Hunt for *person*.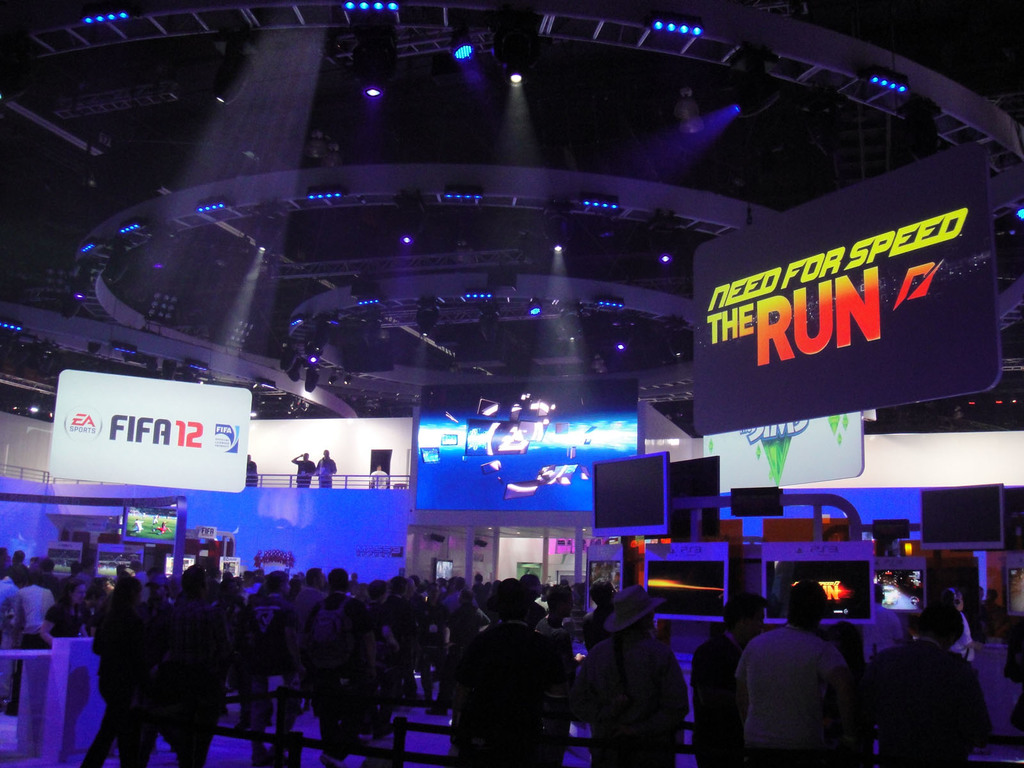
Hunted down at select_region(315, 449, 339, 490).
